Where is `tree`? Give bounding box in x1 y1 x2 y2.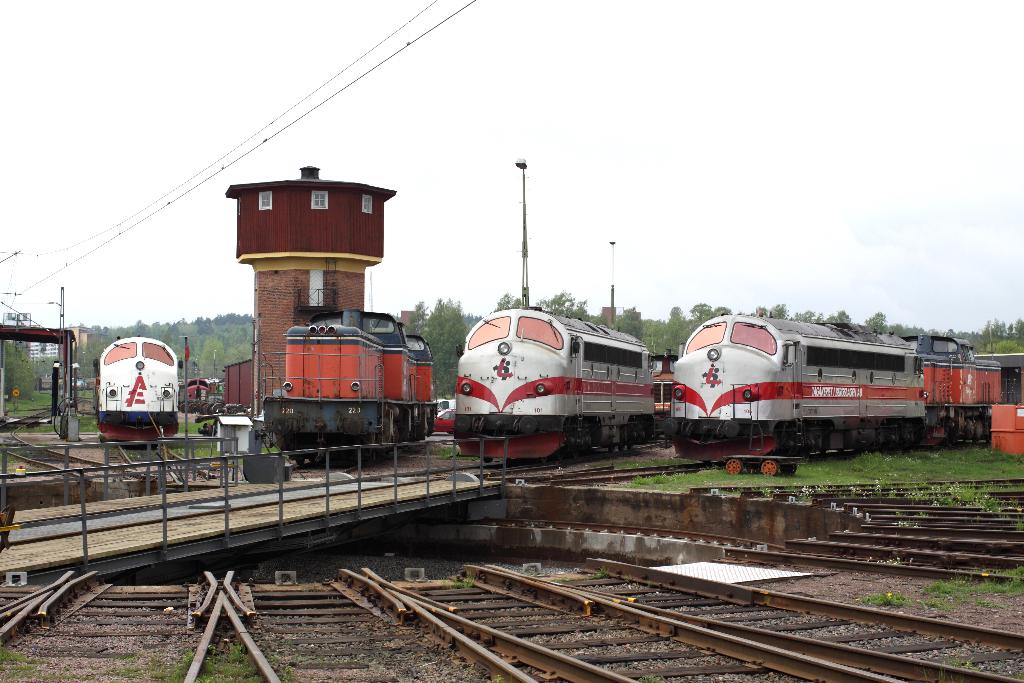
421 293 477 399.
